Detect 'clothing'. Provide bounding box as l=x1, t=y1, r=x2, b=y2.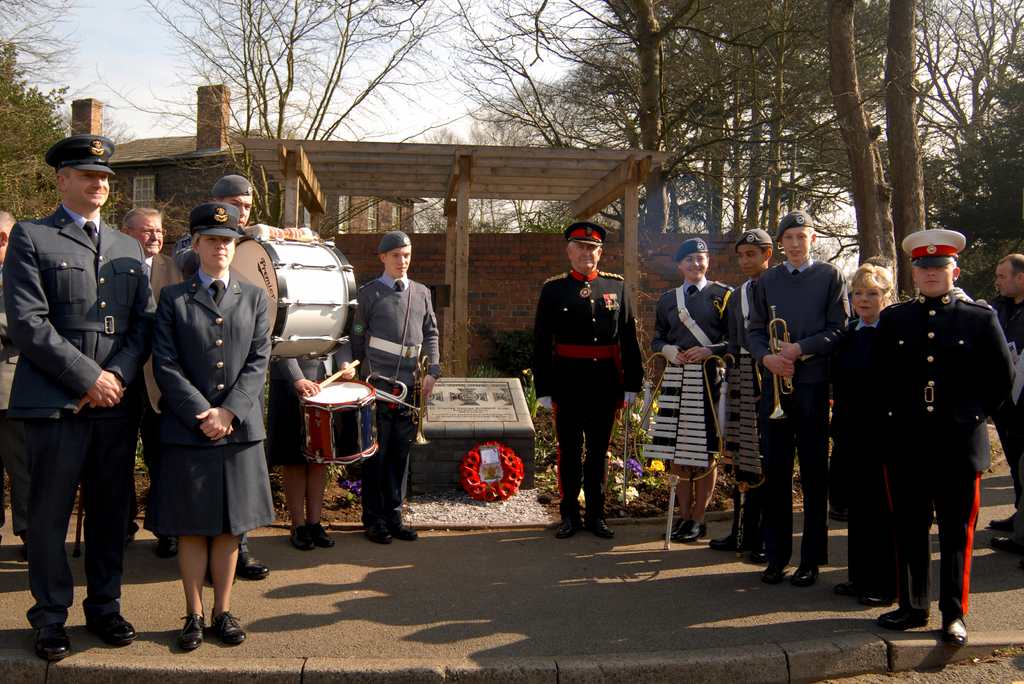
l=754, t=257, r=845, b=560.
